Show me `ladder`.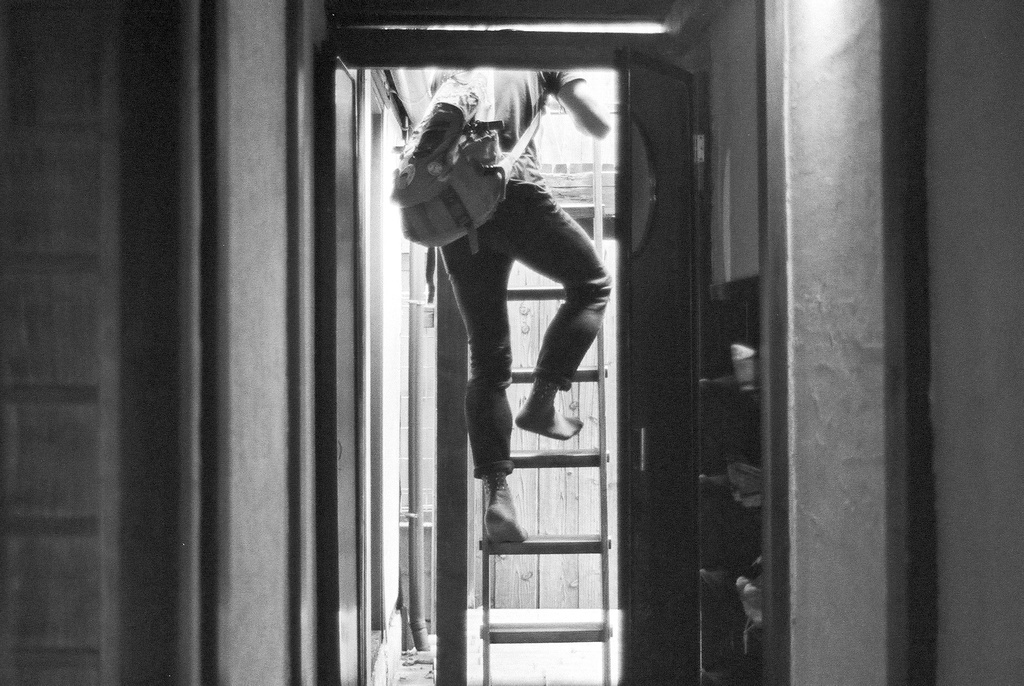
`ladder` is here: <region>477, 138, 616, 685</region>.
